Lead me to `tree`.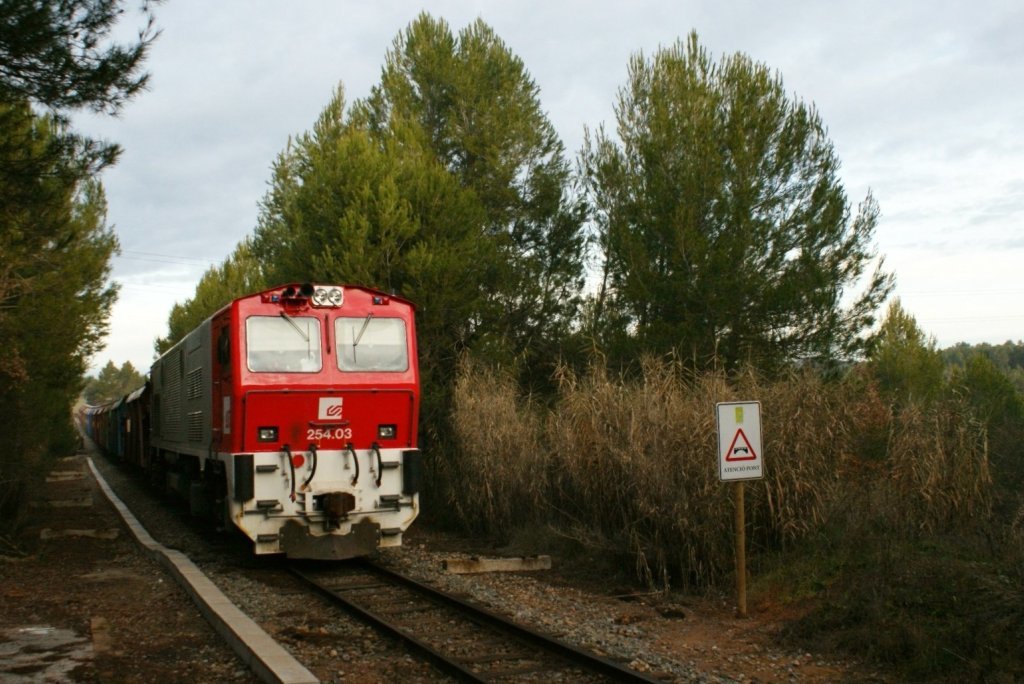
Lead to BBox(941, 337, 1023, 368).
